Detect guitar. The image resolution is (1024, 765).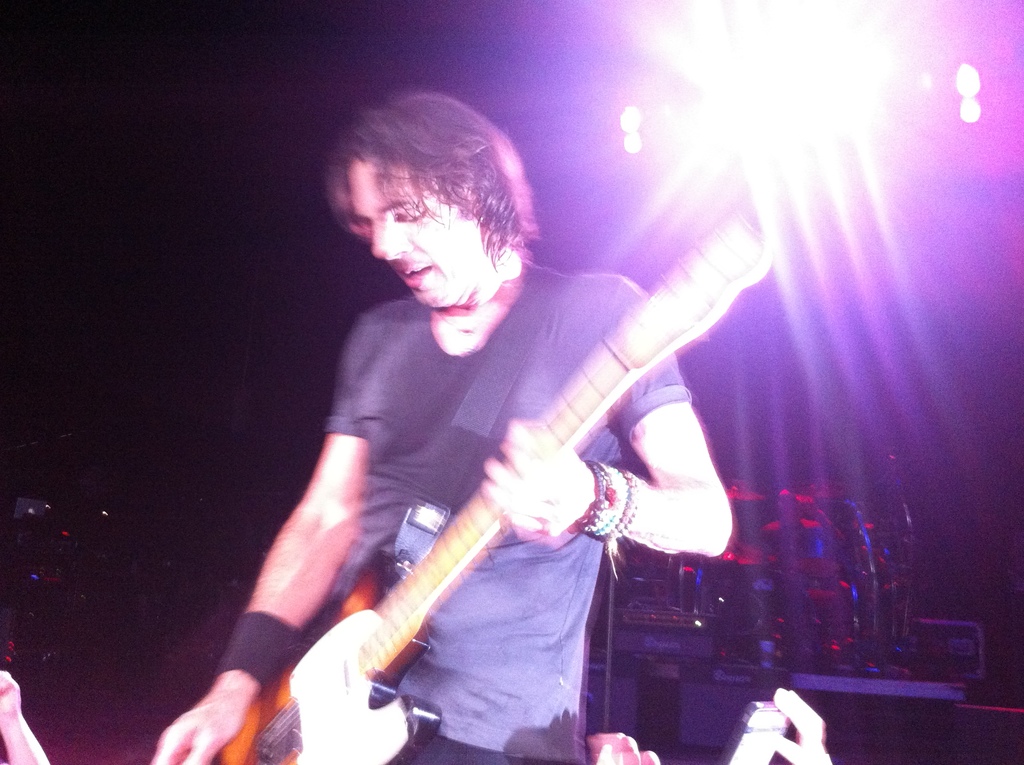
locate(273, 310, 681, 741).
